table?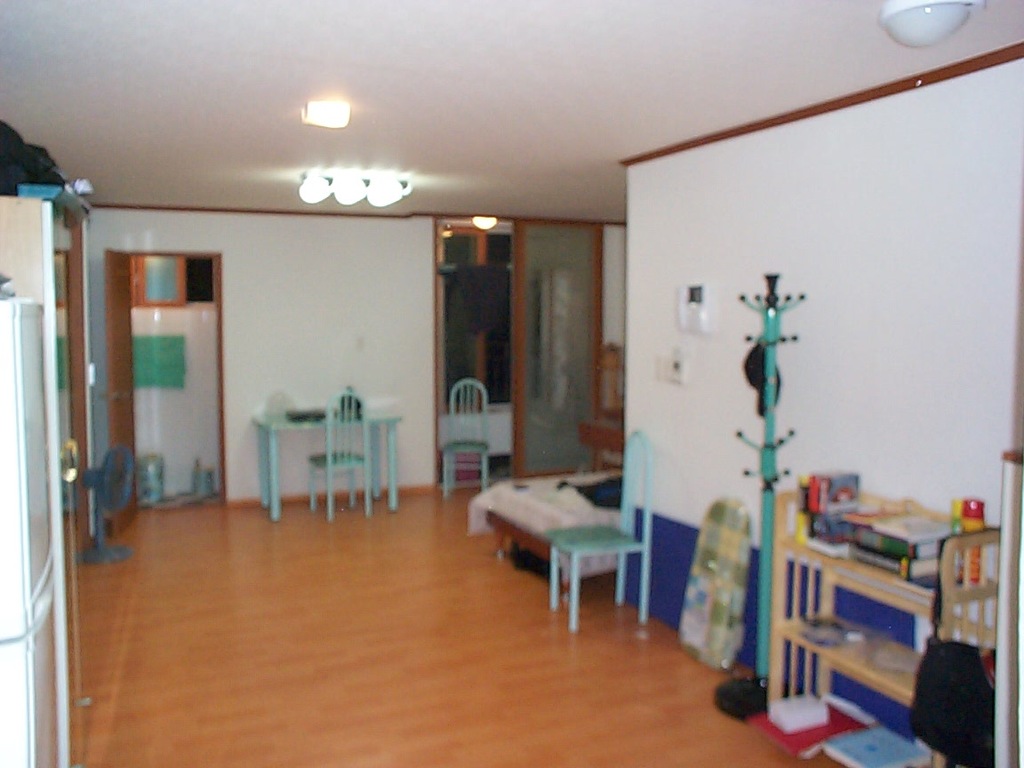
<region>246, 402, 405, 516</region>
